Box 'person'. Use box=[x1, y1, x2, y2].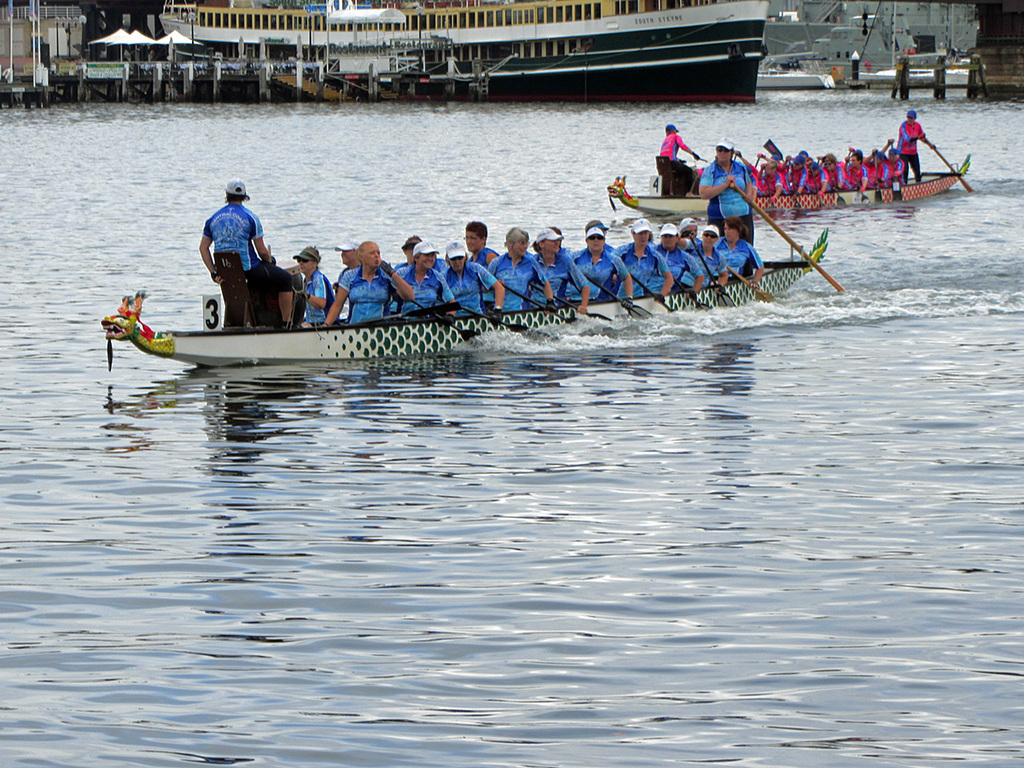
box=[691, 224, 724, 282].
